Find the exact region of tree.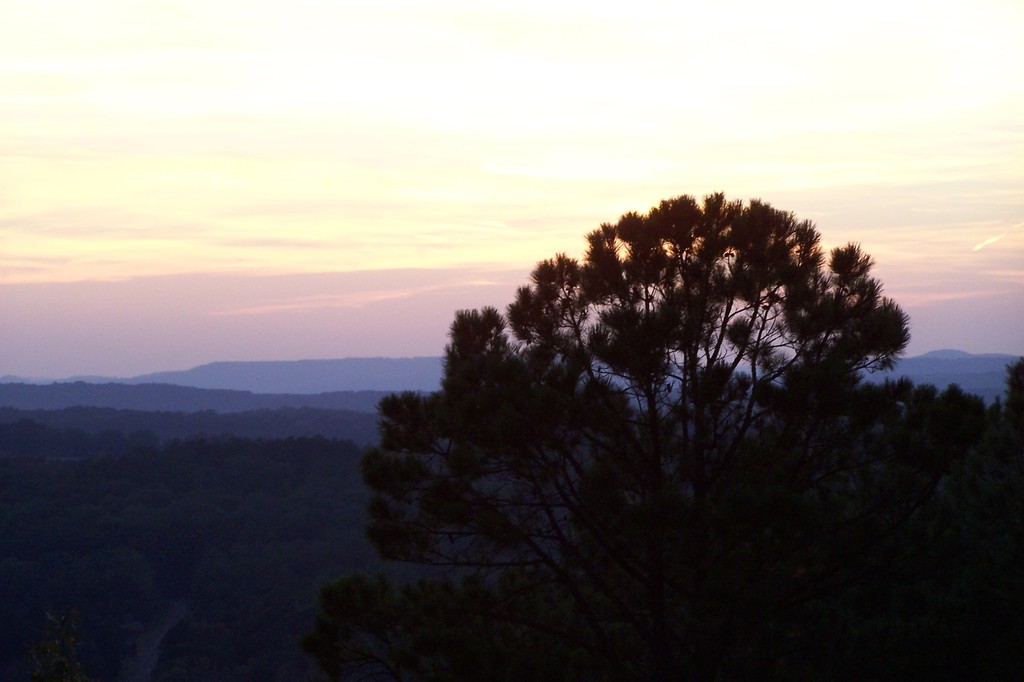
Exact region: 348, 361, 423, 463.
